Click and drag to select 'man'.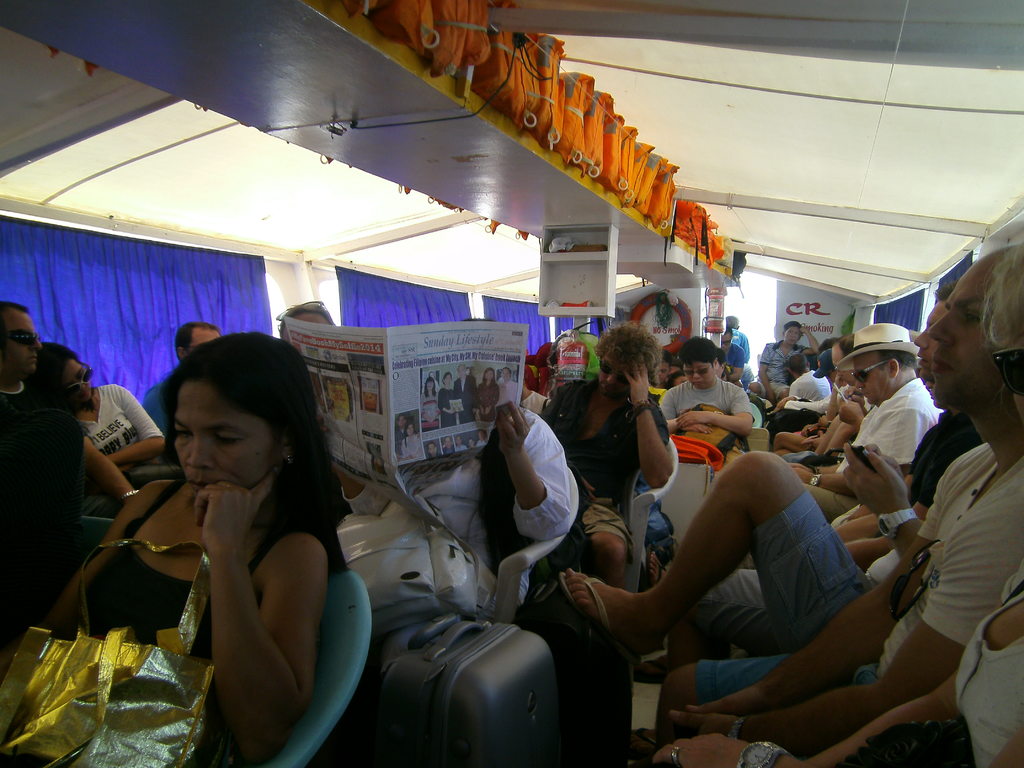
Selection: crop(778, 324, 936, 534).
